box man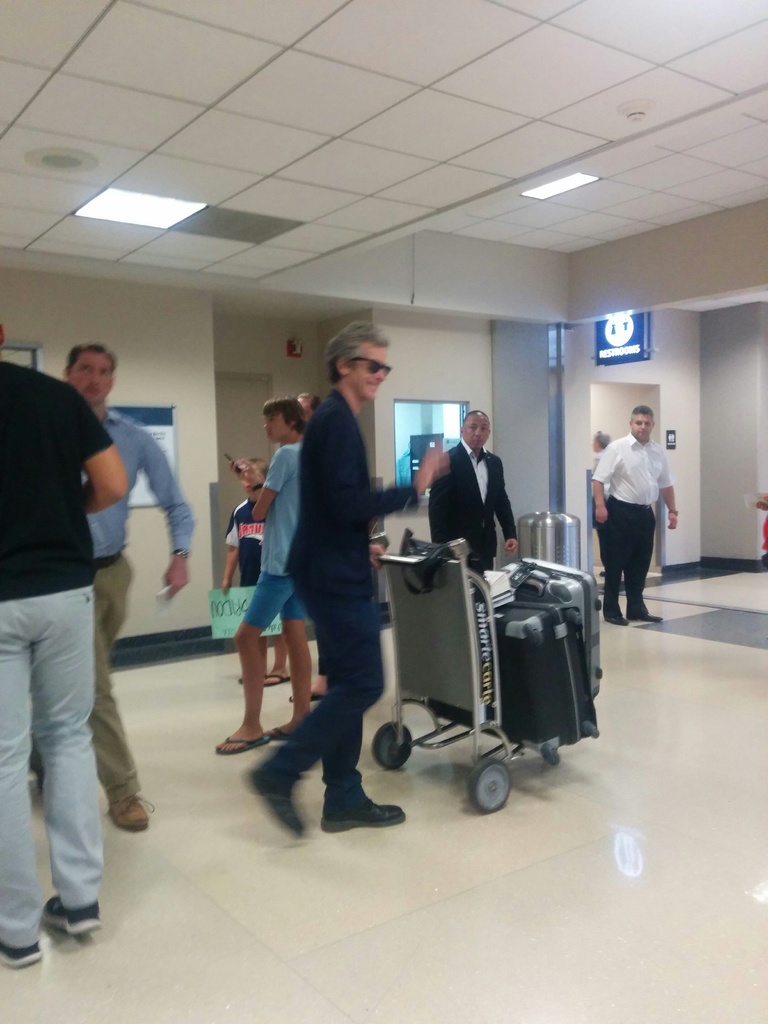
[x1=247, y1=321, x2=452, y2=847]
